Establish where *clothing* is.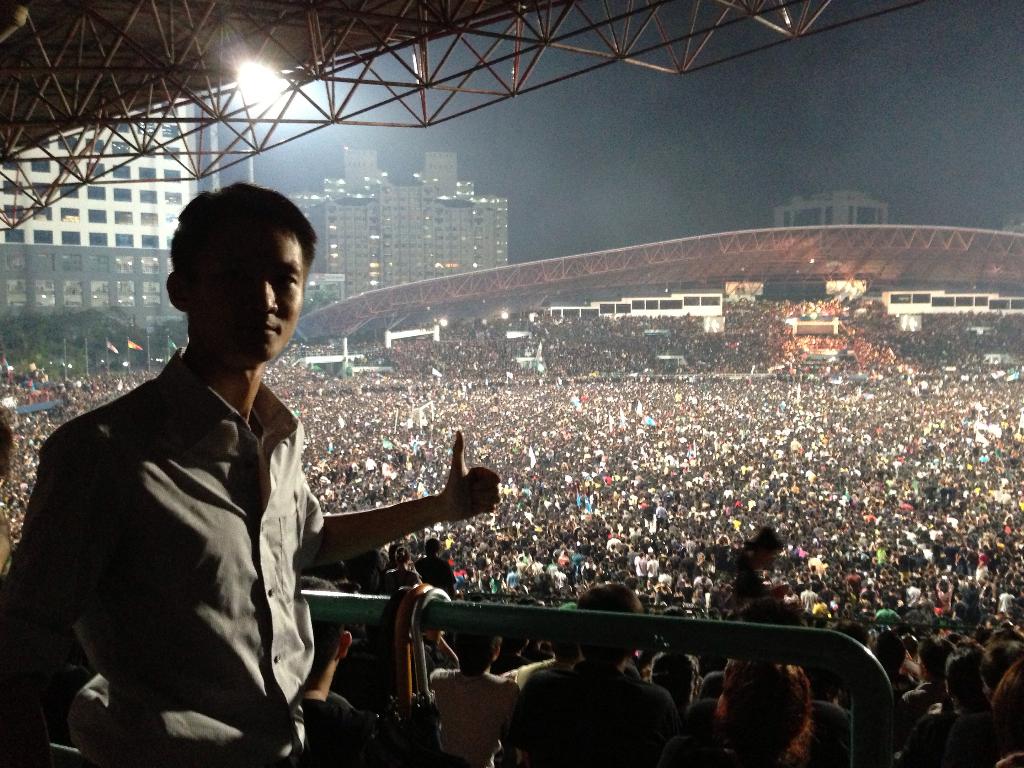
Established at (503, 659, 684, 767).
